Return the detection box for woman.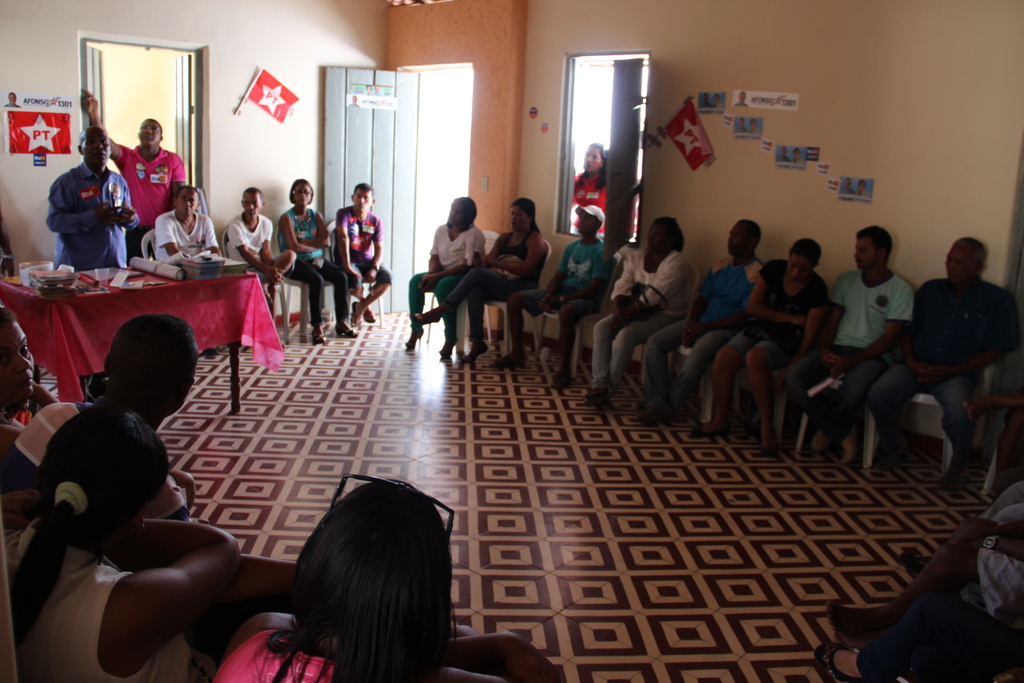
[left=575, top=141, right=605, bottom=237].
